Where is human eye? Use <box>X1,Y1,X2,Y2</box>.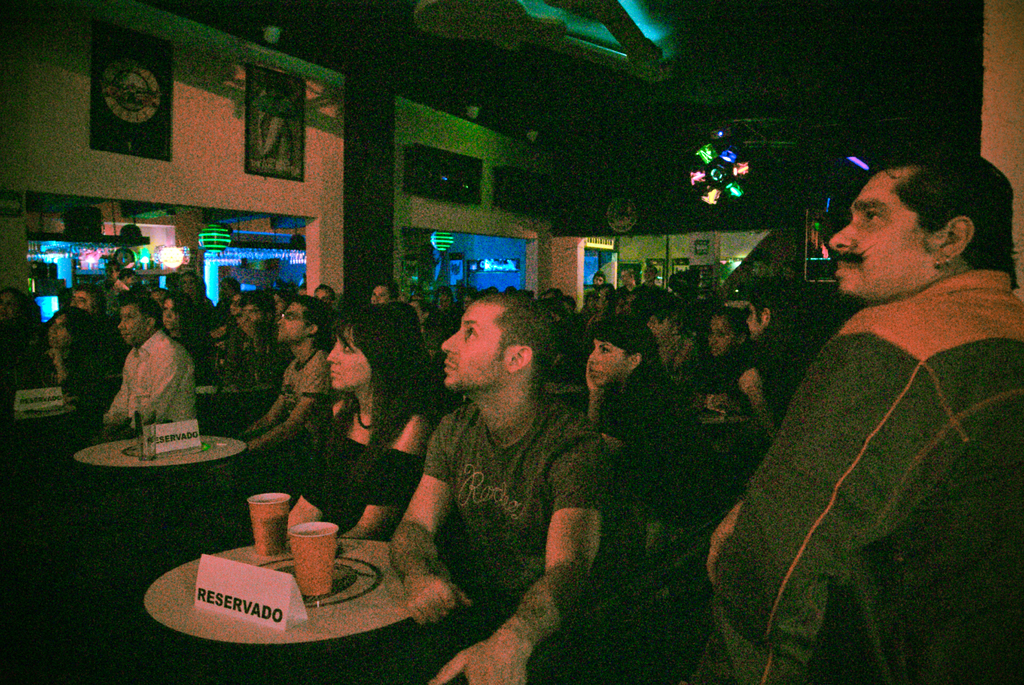
<box>465,327,481,341</box>.
